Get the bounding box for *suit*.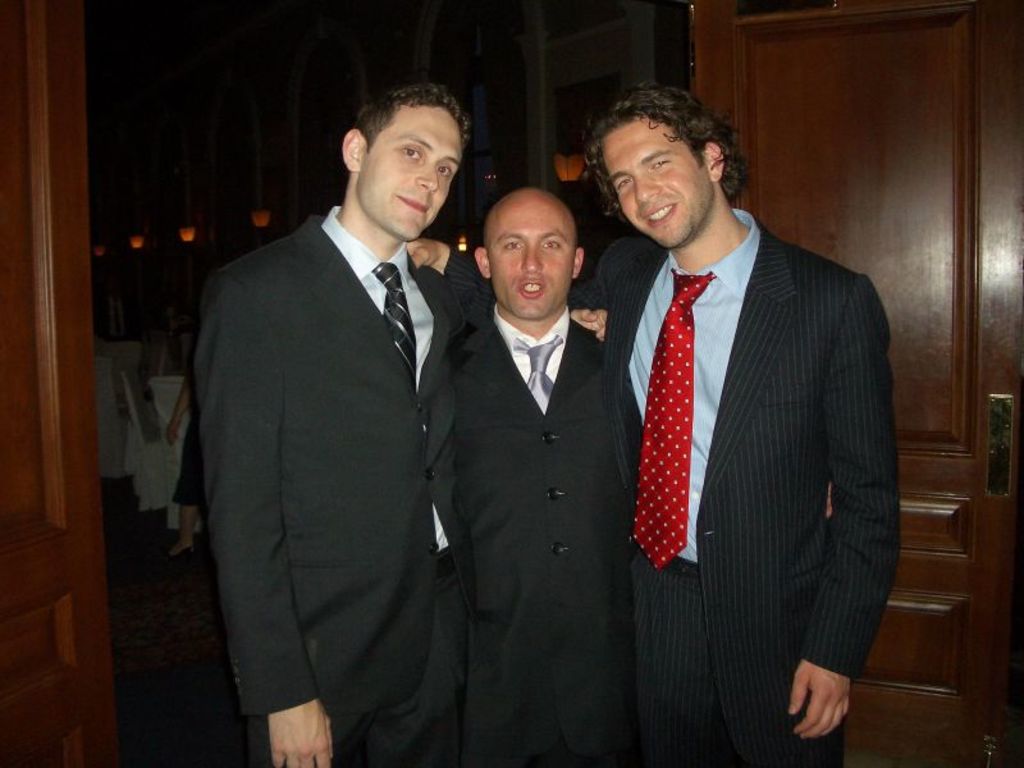
452/311/635/767.
